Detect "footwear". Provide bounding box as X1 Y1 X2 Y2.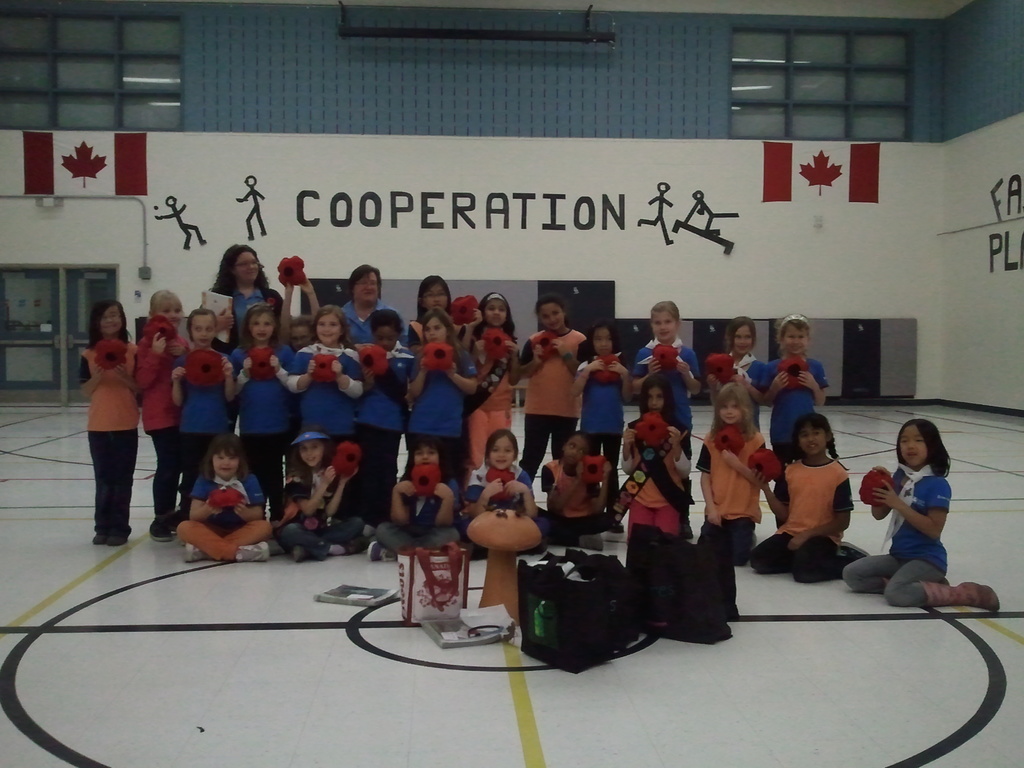
579 534 608 550.
